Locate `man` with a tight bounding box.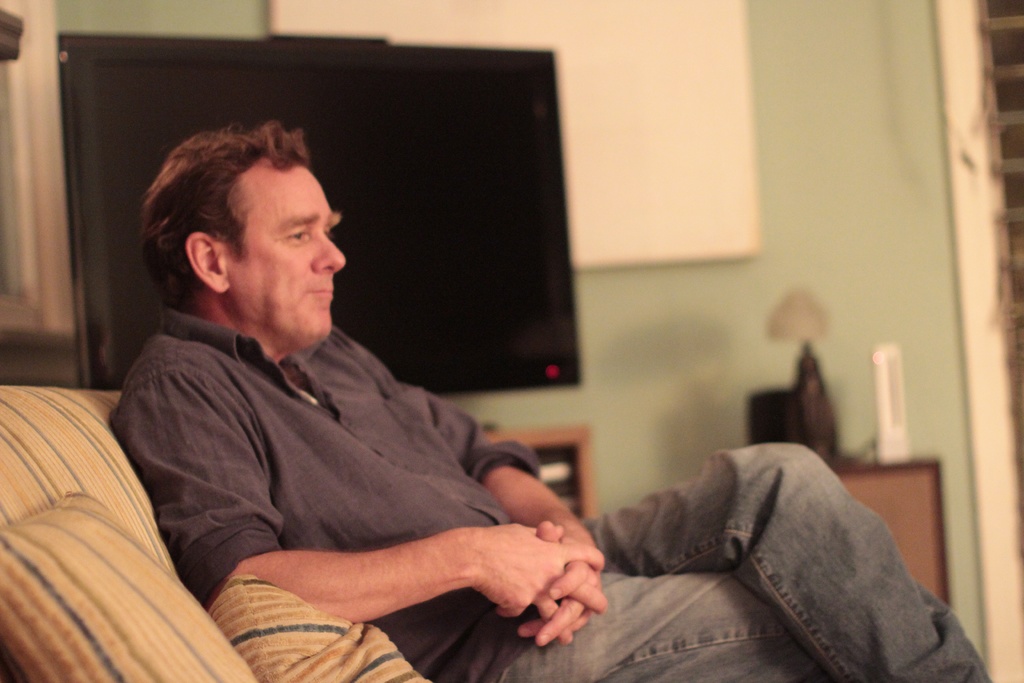
select_region(108, 117, 991, 682).
